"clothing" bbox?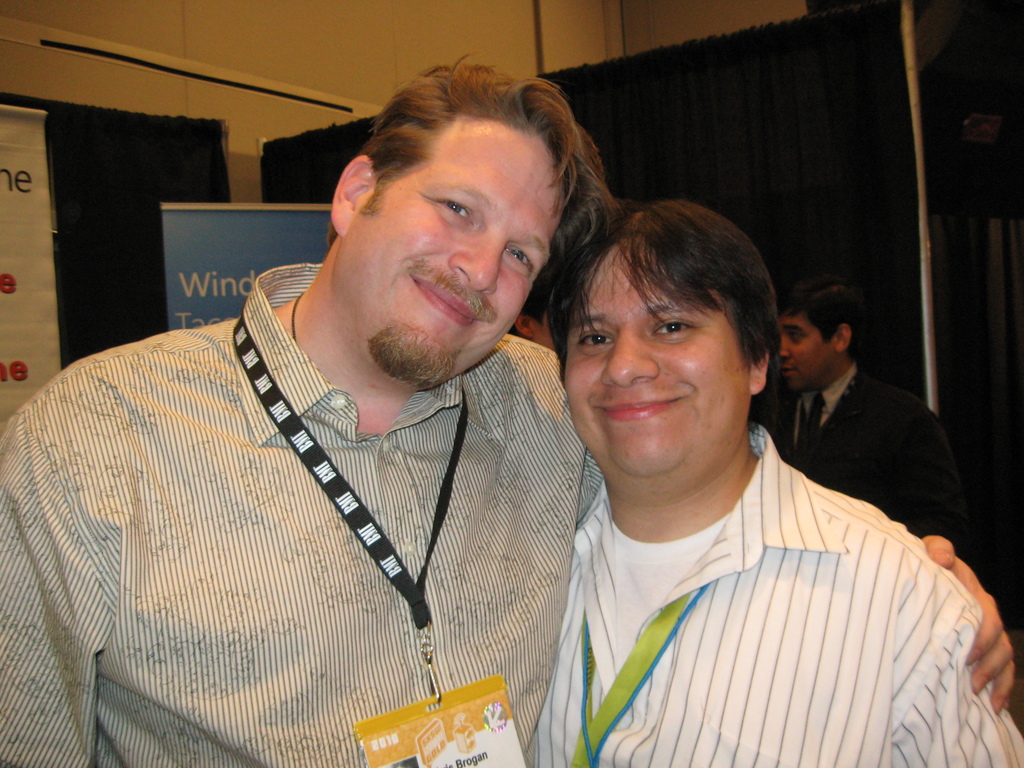
locate(13, 280, 618, 730)
